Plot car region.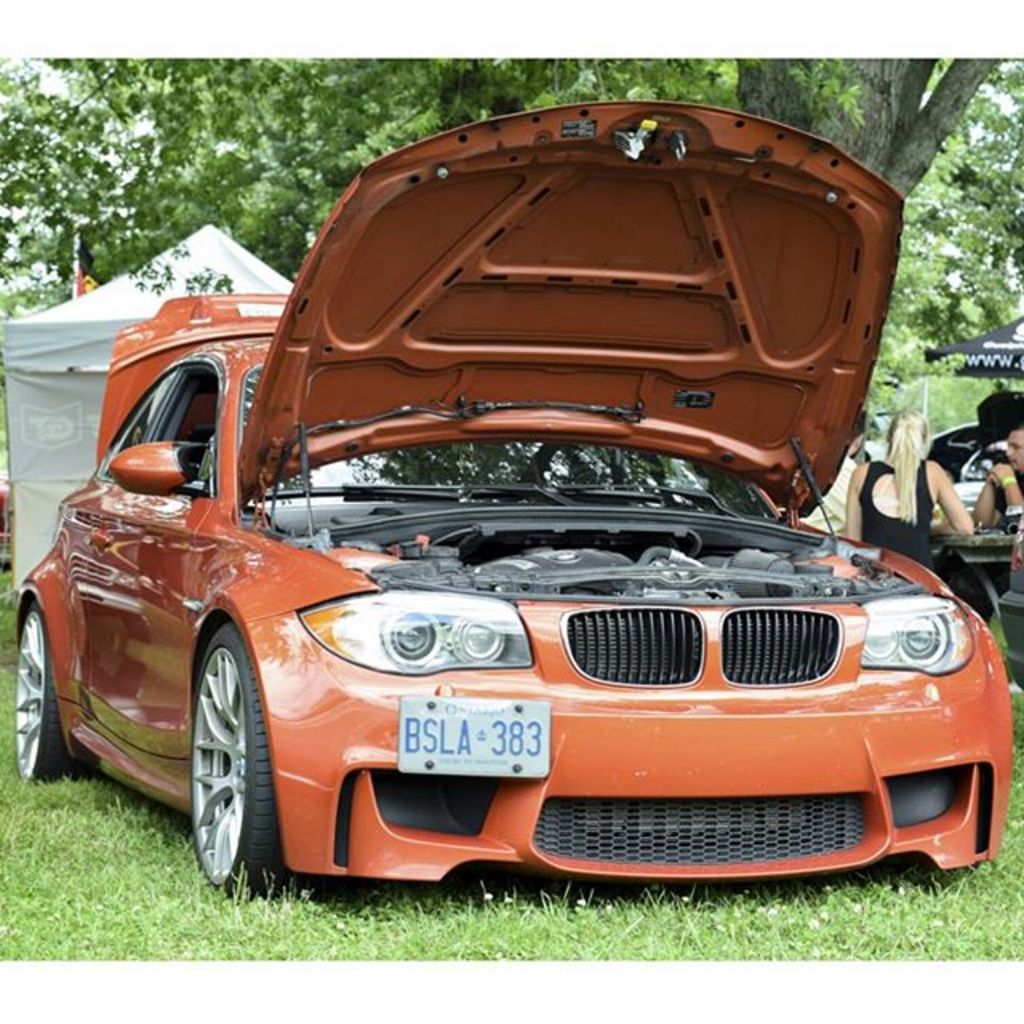
Plotted at box(14, 144, 997, 923).
